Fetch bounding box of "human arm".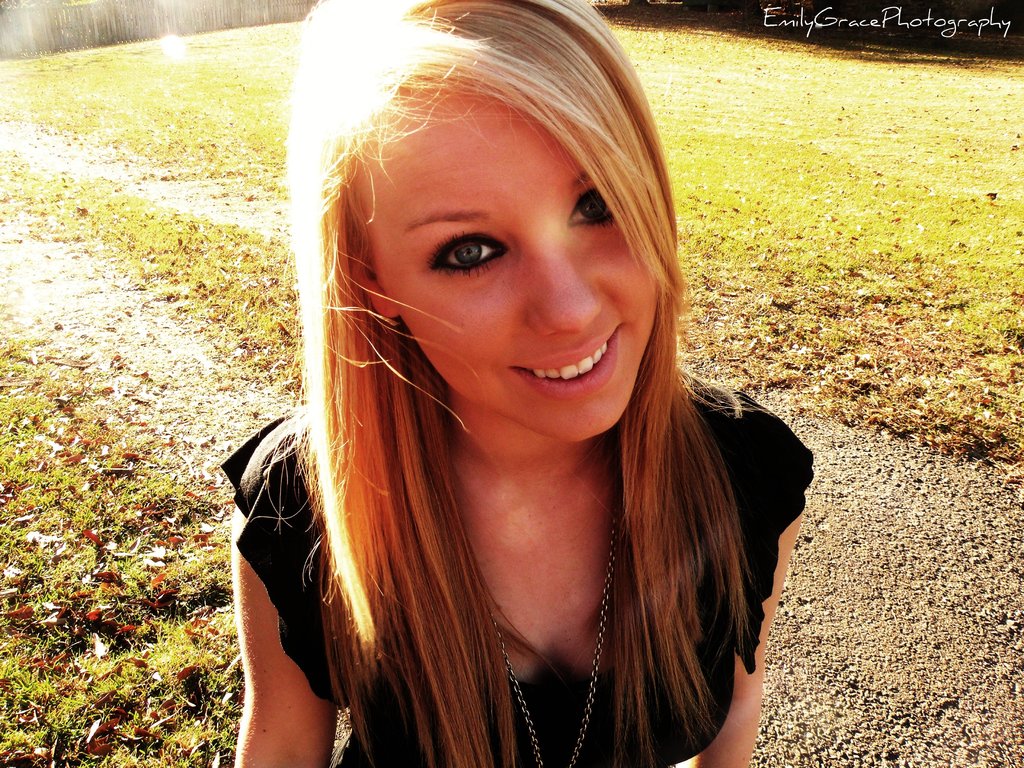
Bbox: 678/492/804/767.
